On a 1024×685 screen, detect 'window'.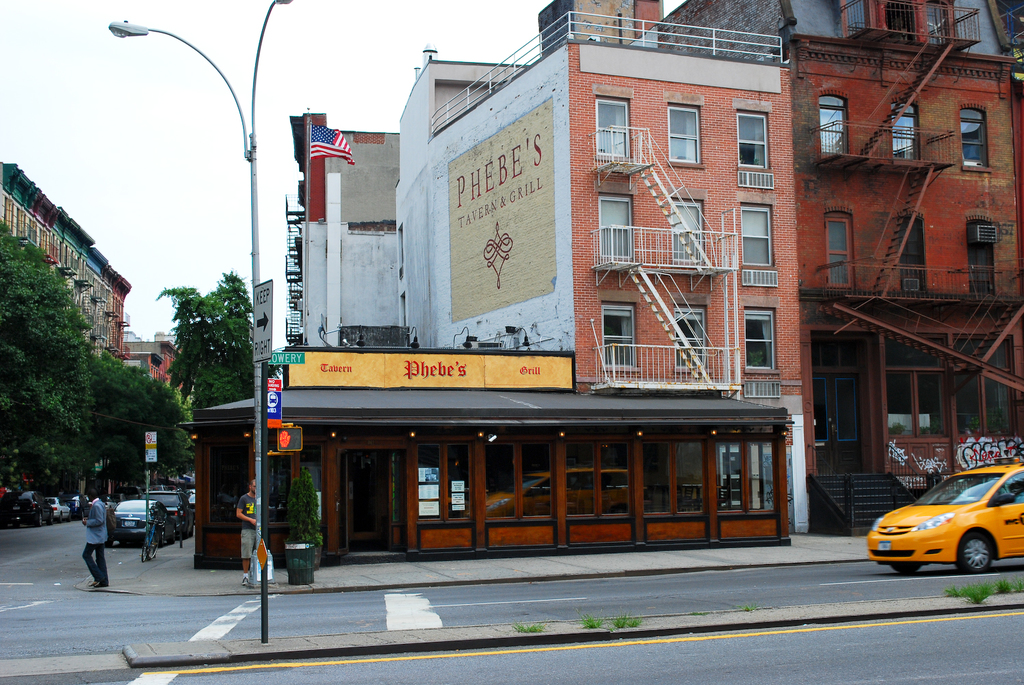
[712, 431, 782, 510].
